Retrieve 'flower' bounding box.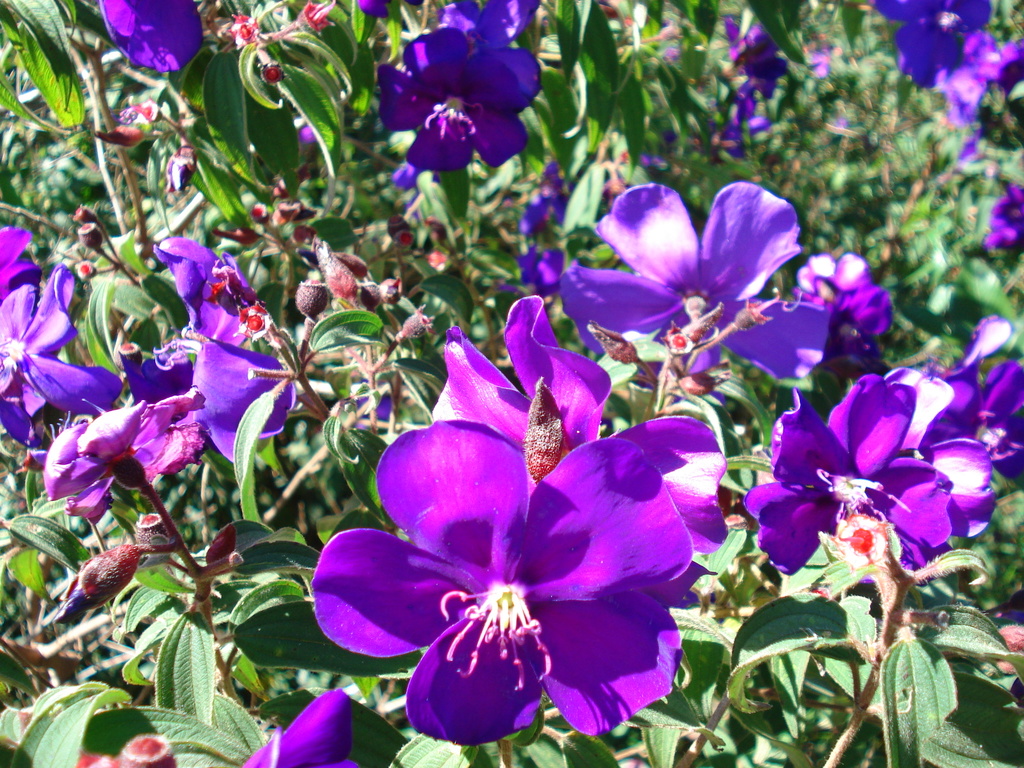
Bounding box: Rect(134, 233, 294, 467).
